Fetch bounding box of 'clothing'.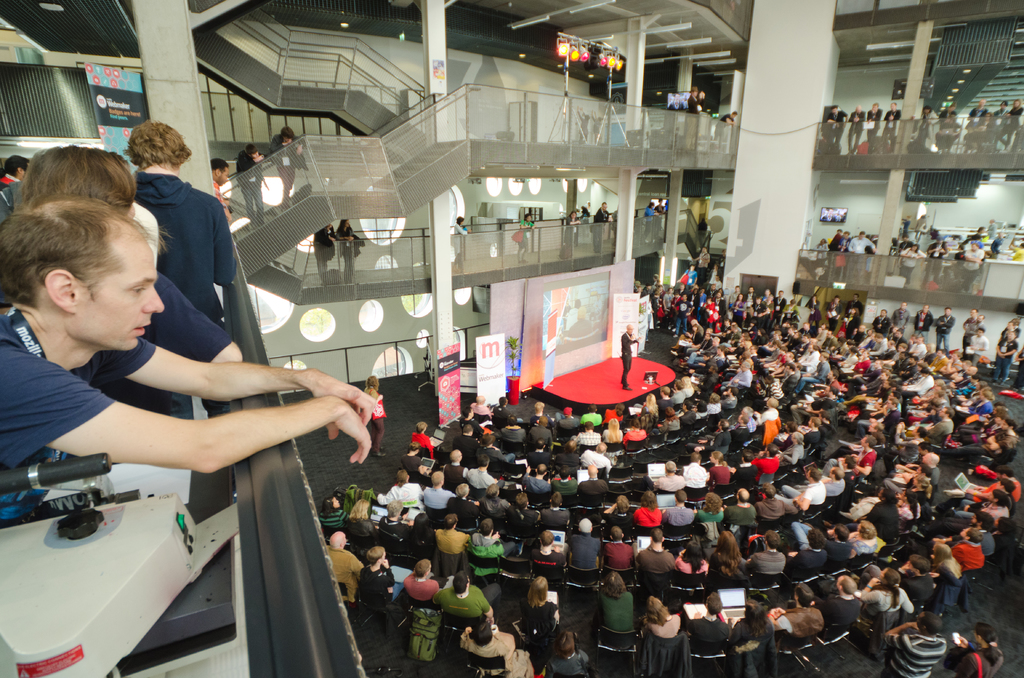
Bbox: {"x1": 589, "y1": 206, "x2": 612, "y2": 250}.
